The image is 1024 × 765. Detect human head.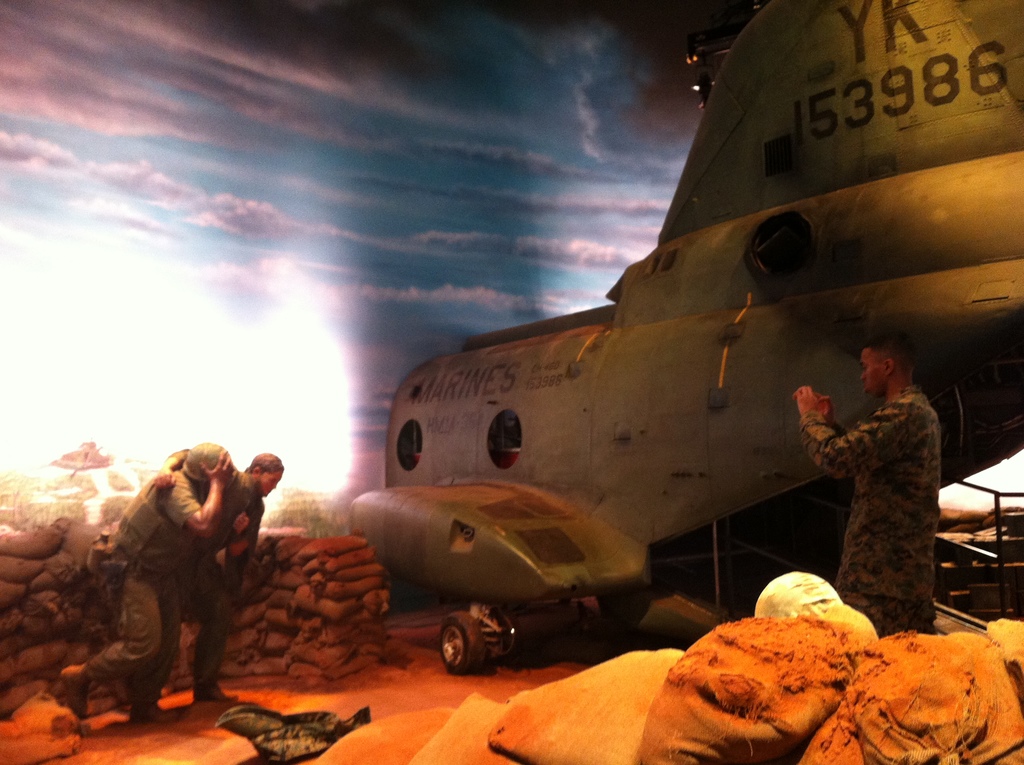
Detection: select_region(246, 450, 279, 485).
